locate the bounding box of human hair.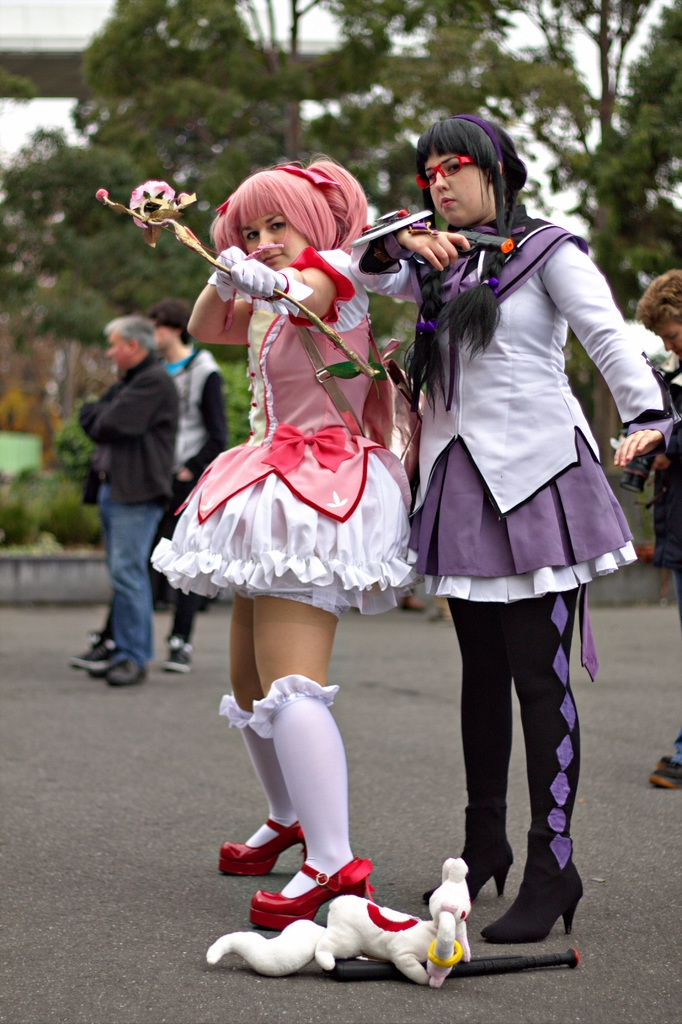
Bounding box: x1=396, y1=114, x2=535, y2=420.
